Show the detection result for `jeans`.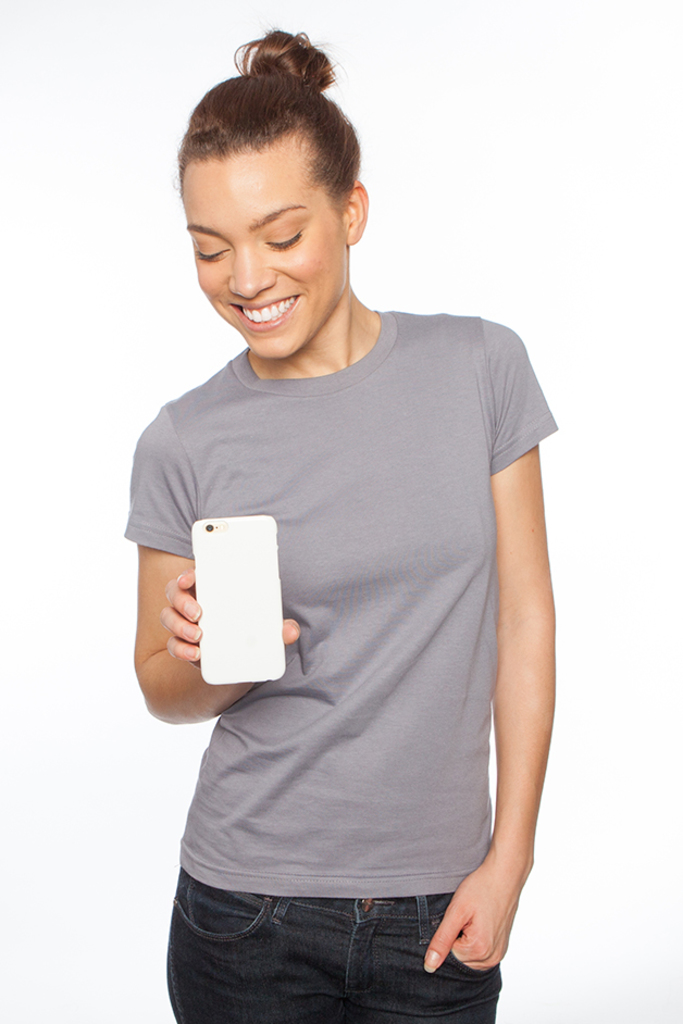
<box>176,875,495,1015</box>.
